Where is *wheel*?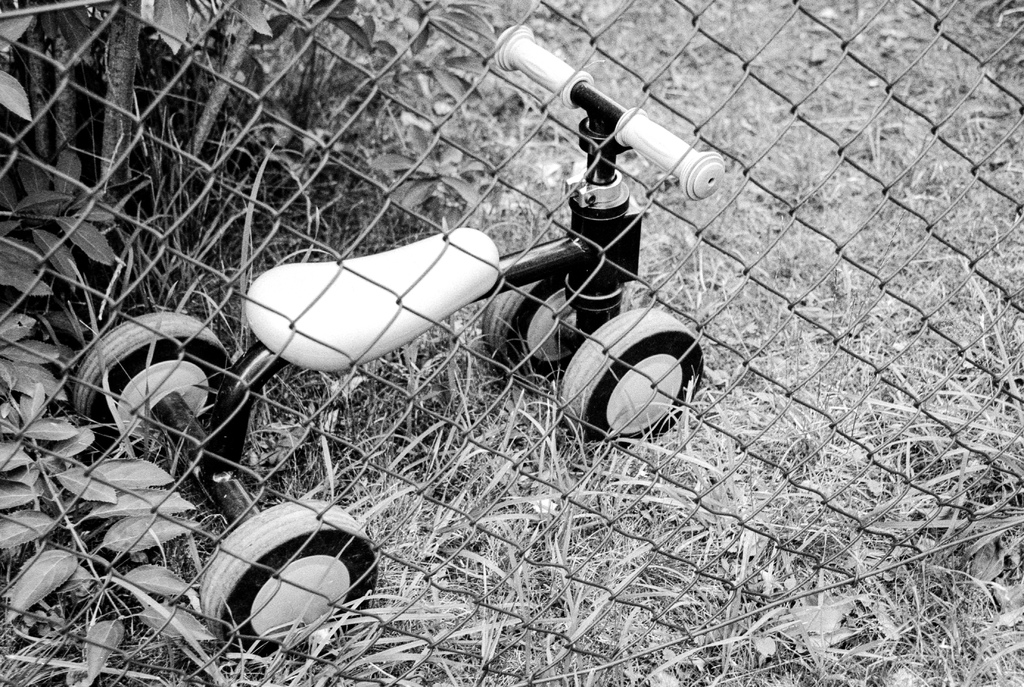
BBox(476, 287, 596, 386).
